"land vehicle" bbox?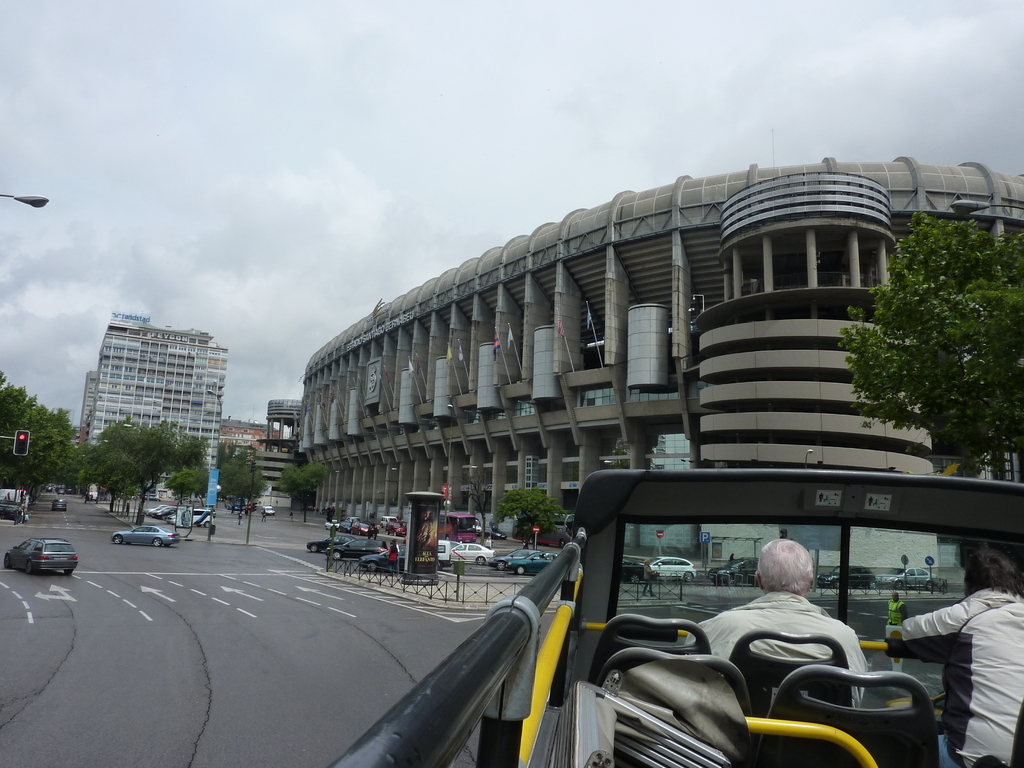
<box>337,521,351,534</box>
